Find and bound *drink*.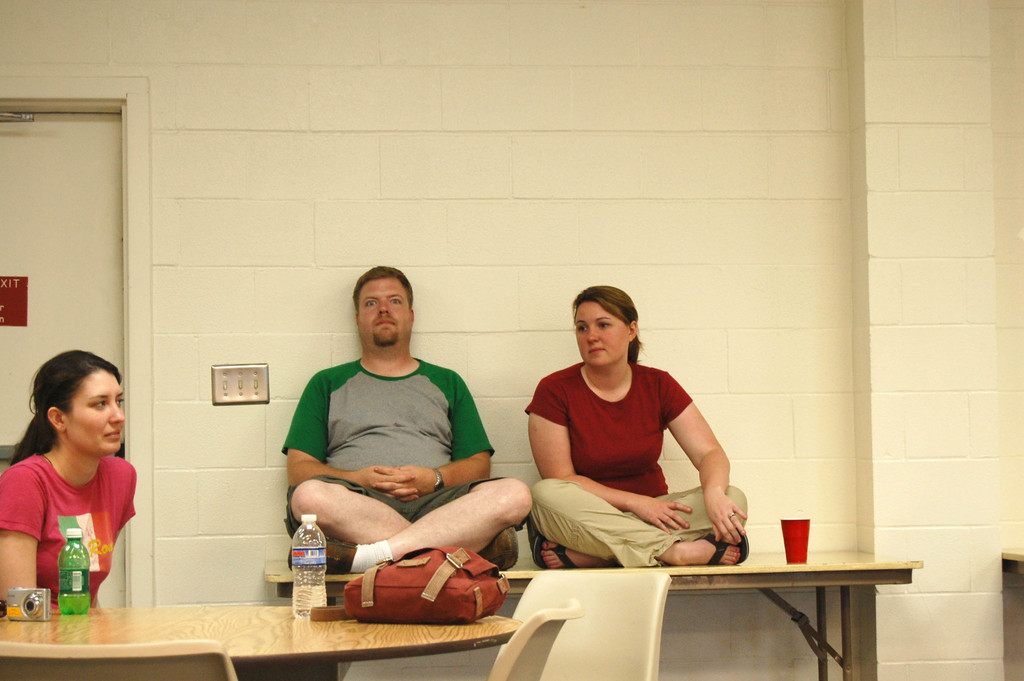
Bound: pyautogui.locateOnScreen(292, 542, 325, 618).
